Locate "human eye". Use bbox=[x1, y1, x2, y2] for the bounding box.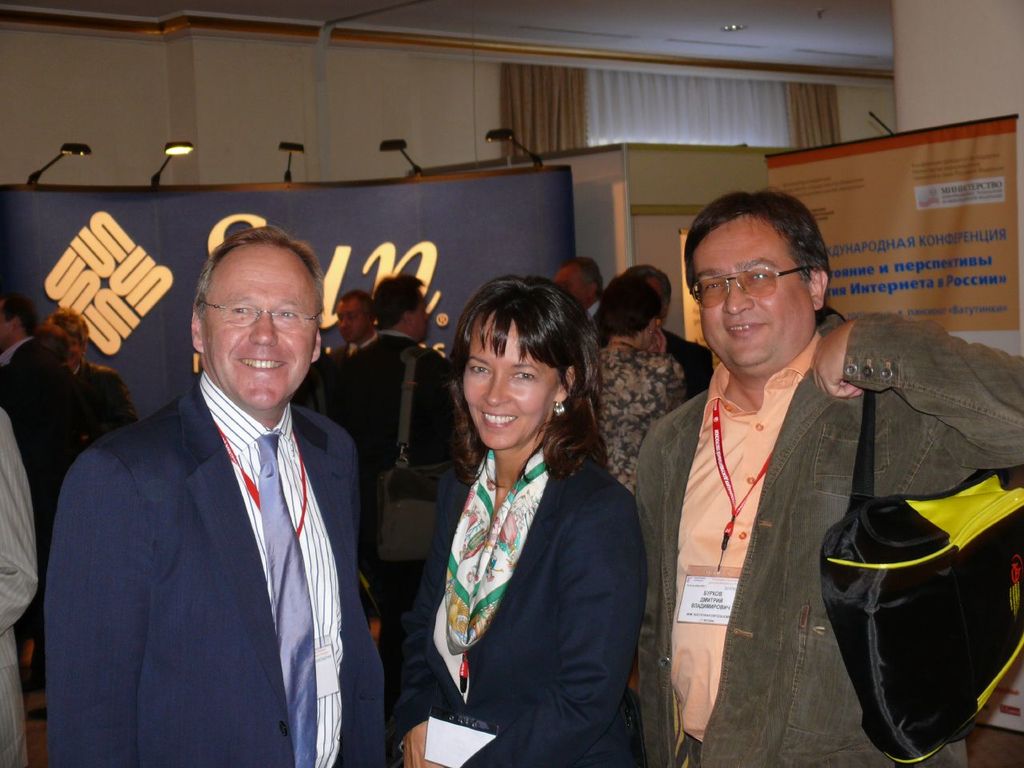
bbox=[466, 362, 491, 375].
